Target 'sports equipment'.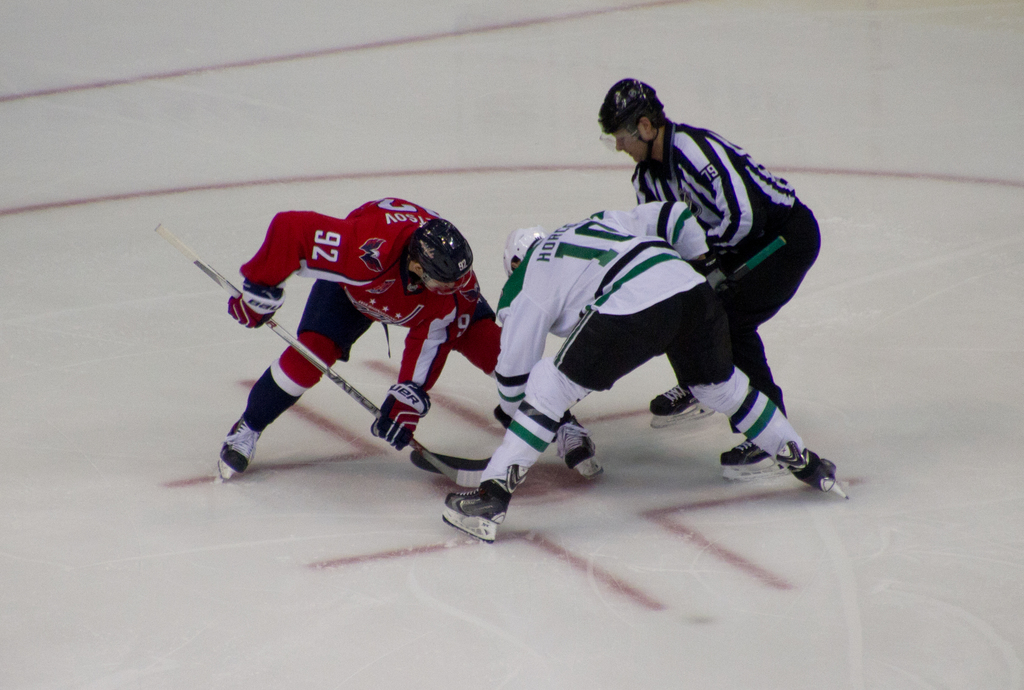
Target region: (370, 378, 430, 448).
